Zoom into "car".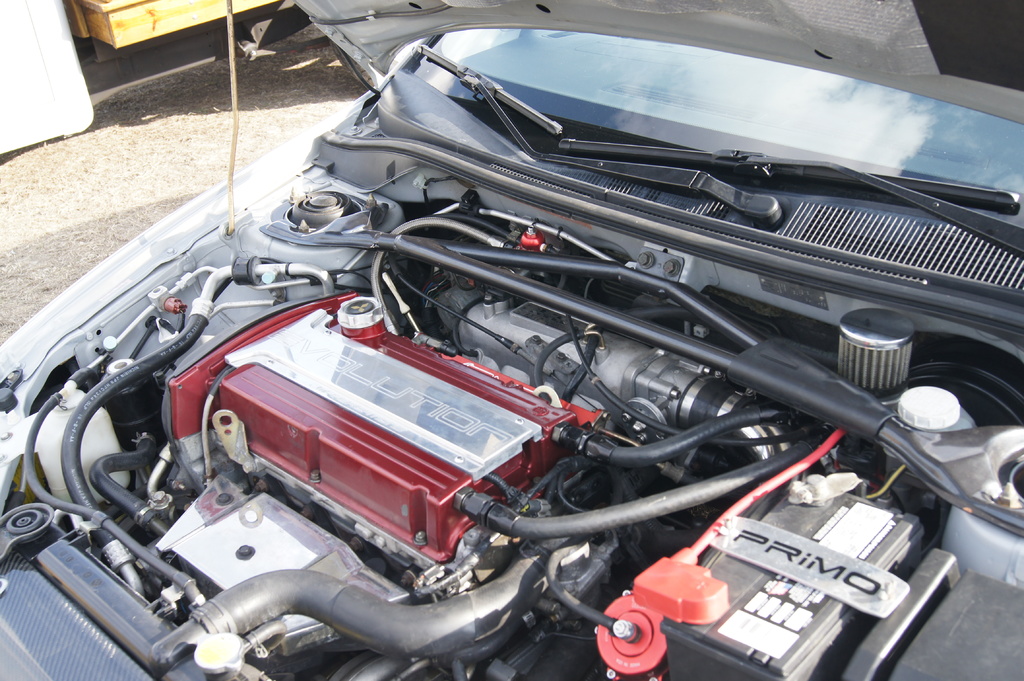
Zoom target: 15/27/1016/680.
